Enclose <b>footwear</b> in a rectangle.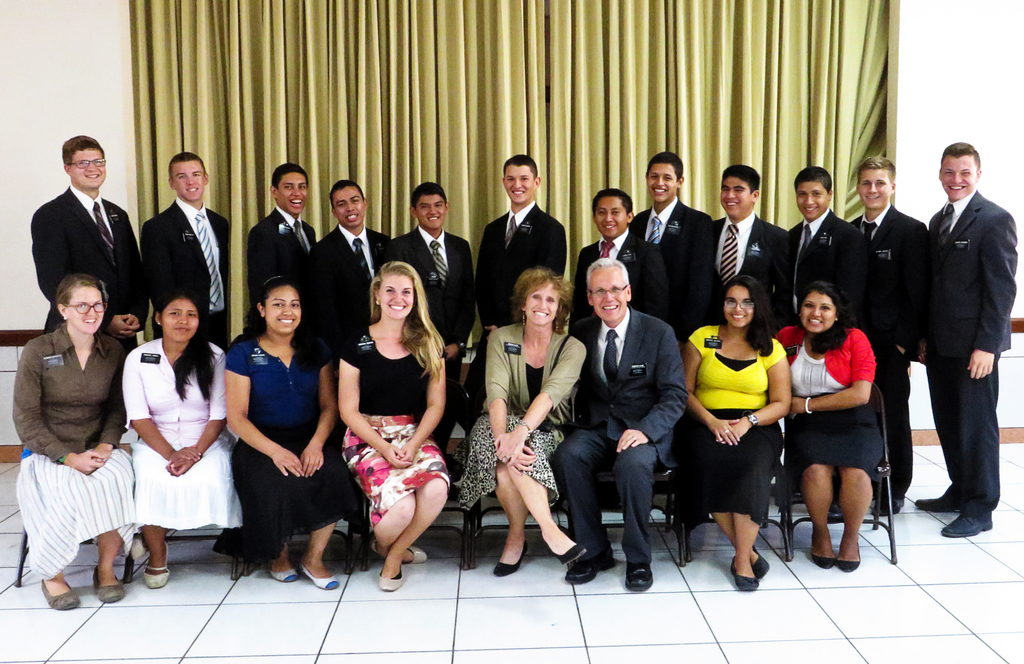
{"left": 939, "top": 512, "right": 993, "bottom": 536}.
